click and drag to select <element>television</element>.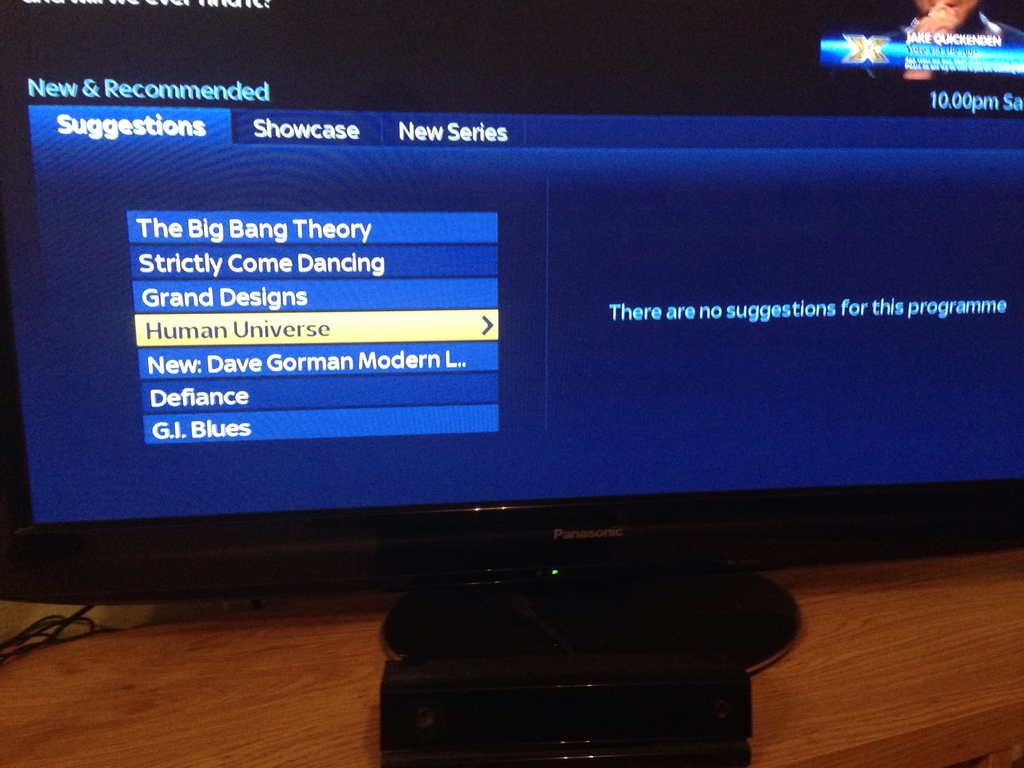
Selection: region(0, 0, 1023, 676).
